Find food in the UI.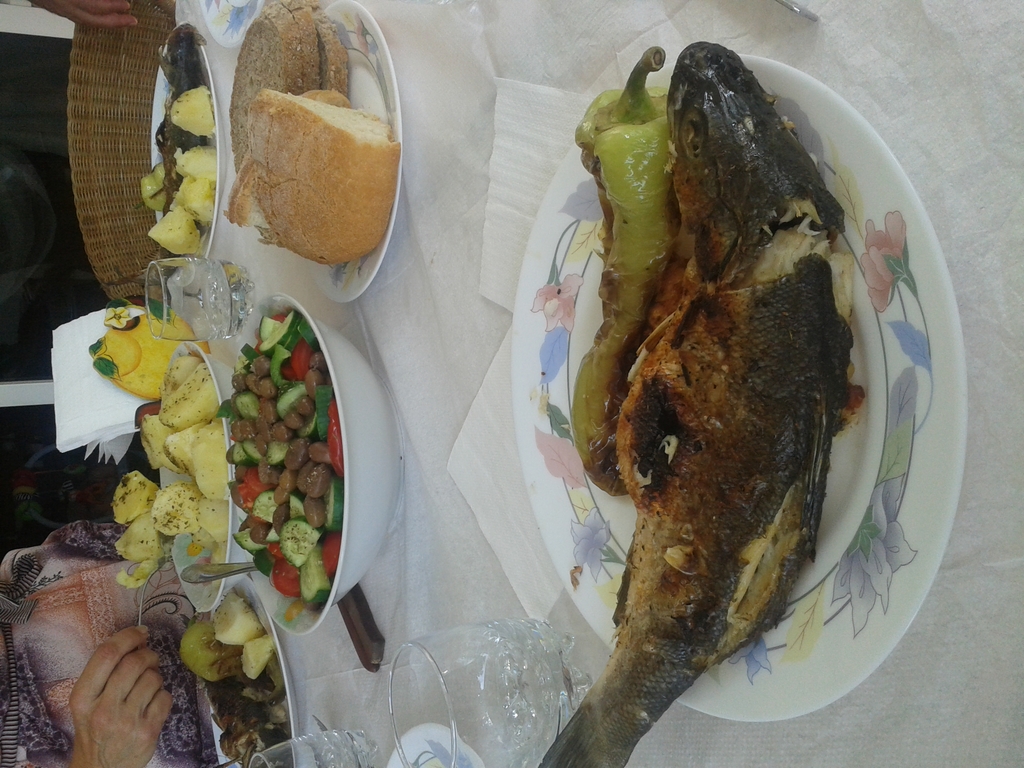
UI element at select_region(310, 13, 349, 100).
